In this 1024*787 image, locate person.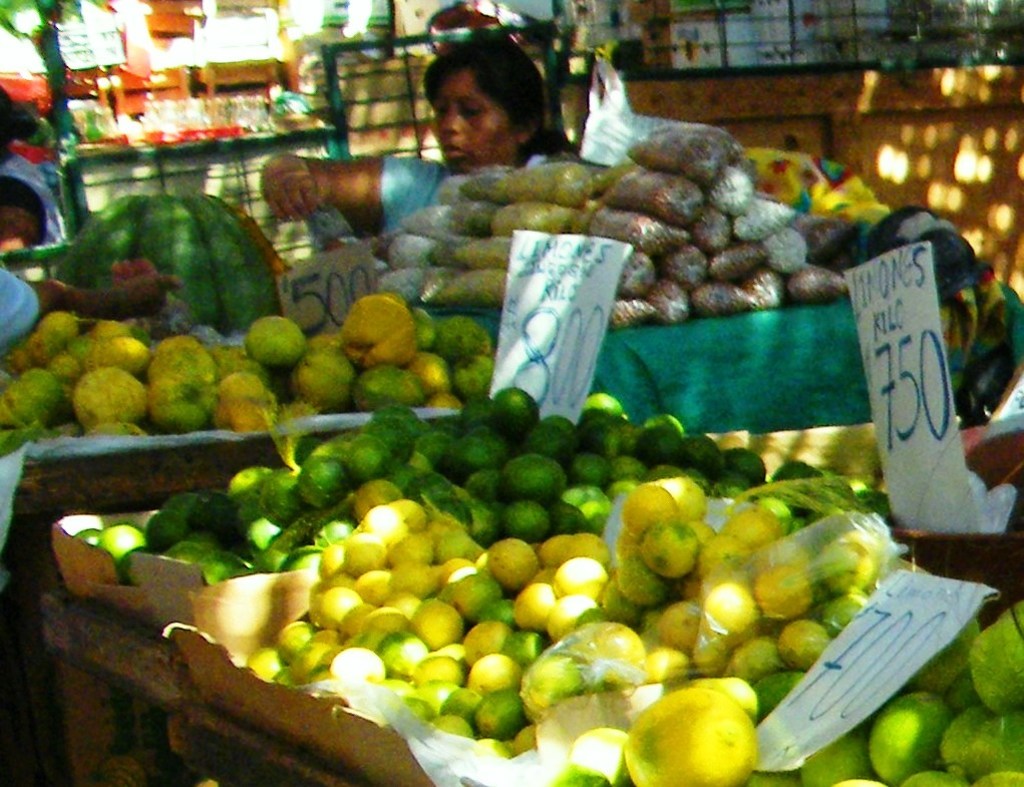
Bounding box: [0,77,77,250].
